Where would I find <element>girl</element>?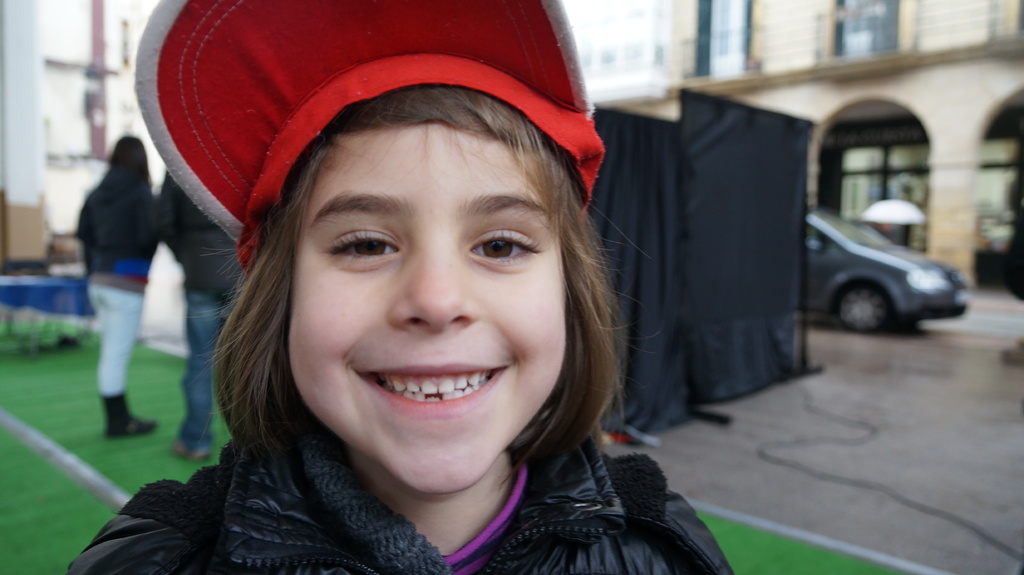
At <region>63, 0, 740, 572</region>.
